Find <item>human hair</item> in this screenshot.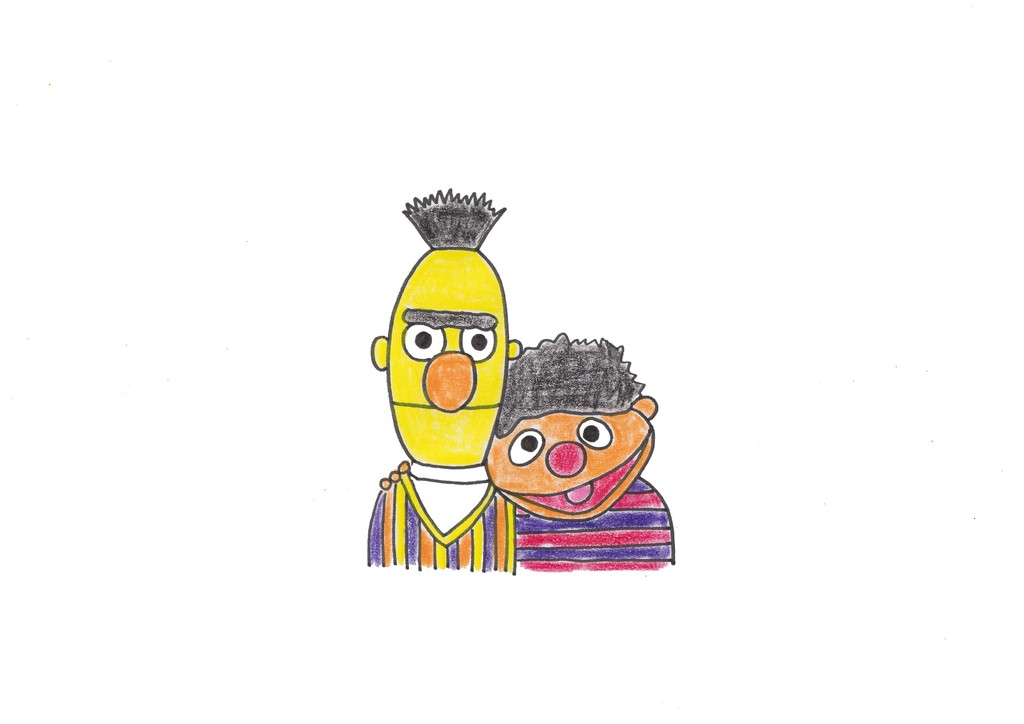
The bounding box for <item>human hair</item> is BBox(403, 191, 504, 251).
